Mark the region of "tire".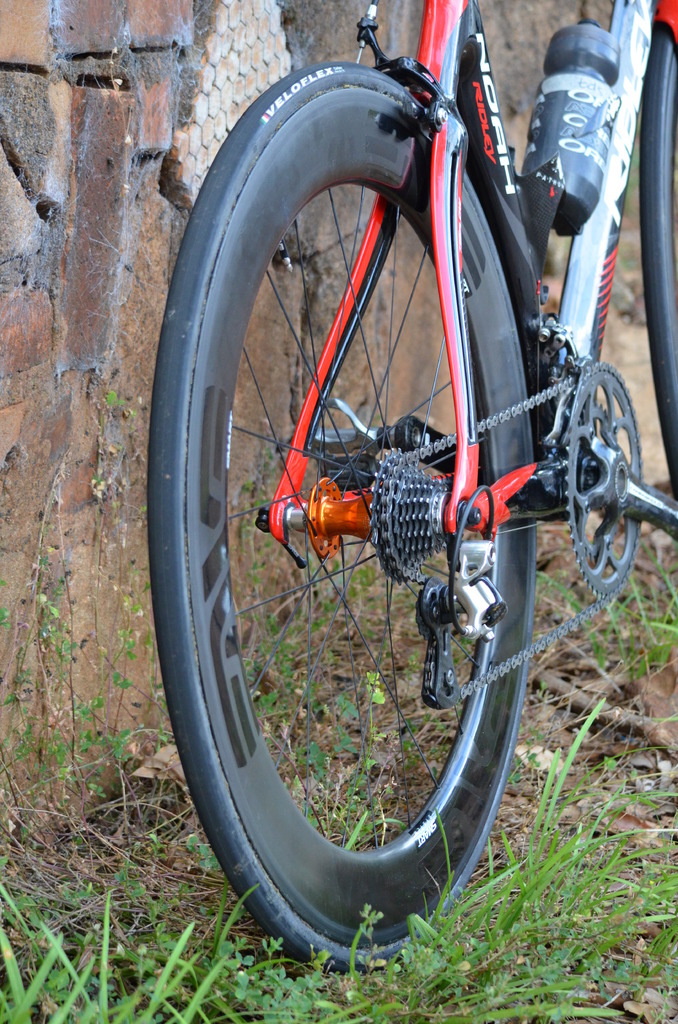
Region: box(159, 52, 603, 979).
